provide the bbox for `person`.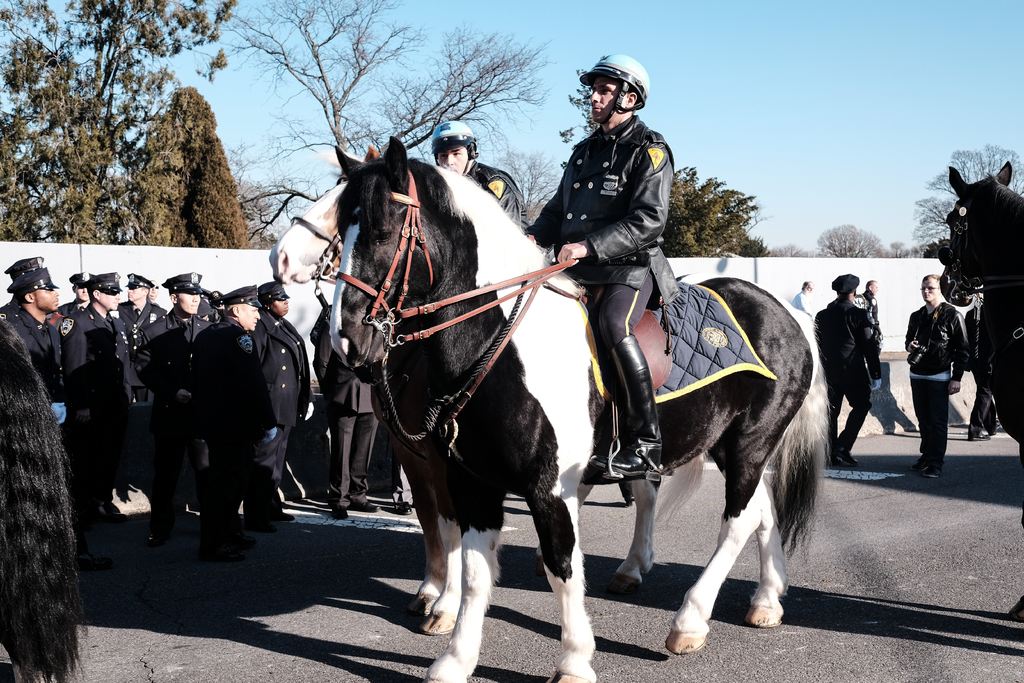
{"left": 435, "top": 115, "right": 529, "bottom": 229}.
